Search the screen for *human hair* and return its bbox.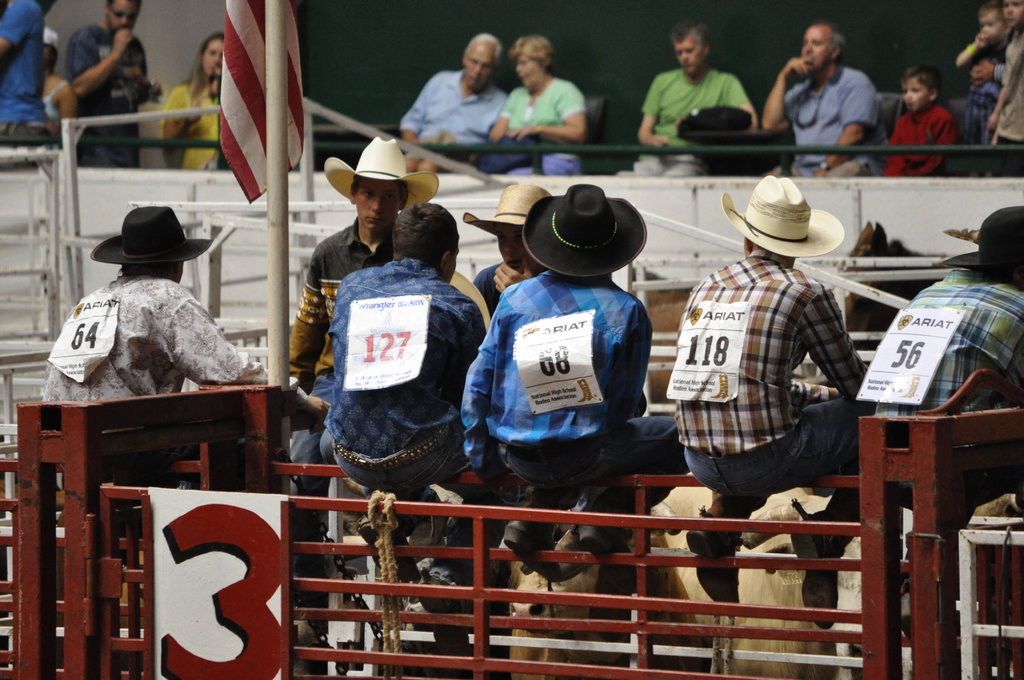
Found: (977, 2, 1006, 20).
